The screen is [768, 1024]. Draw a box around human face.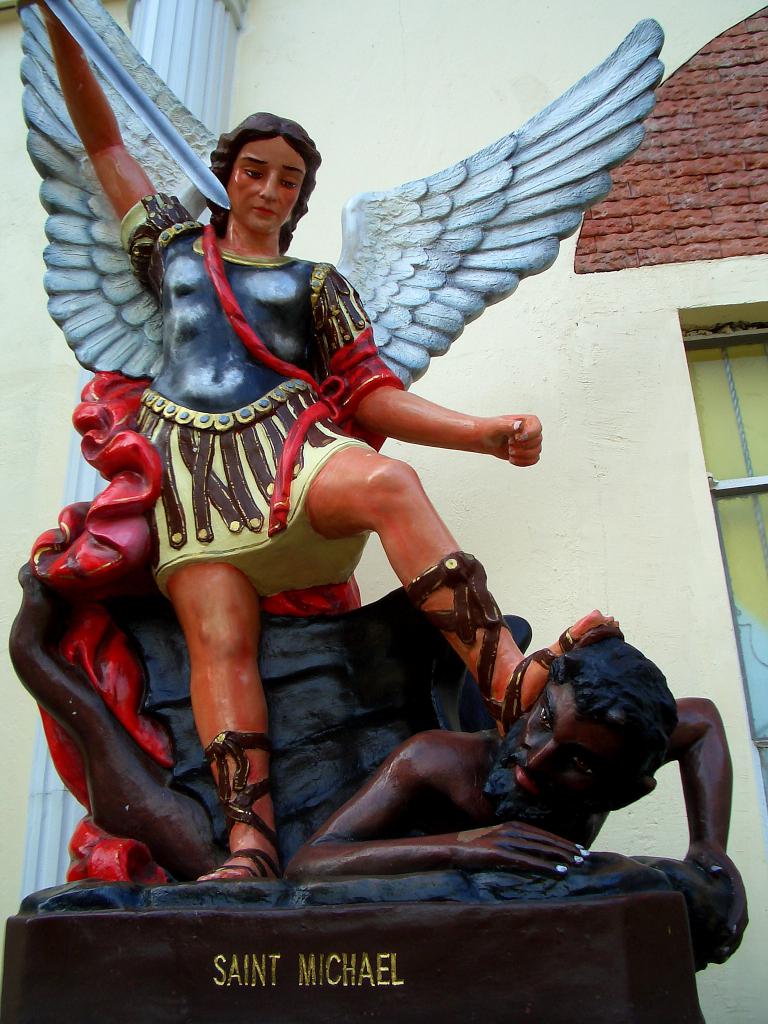
[488, 676, 630, 826].
